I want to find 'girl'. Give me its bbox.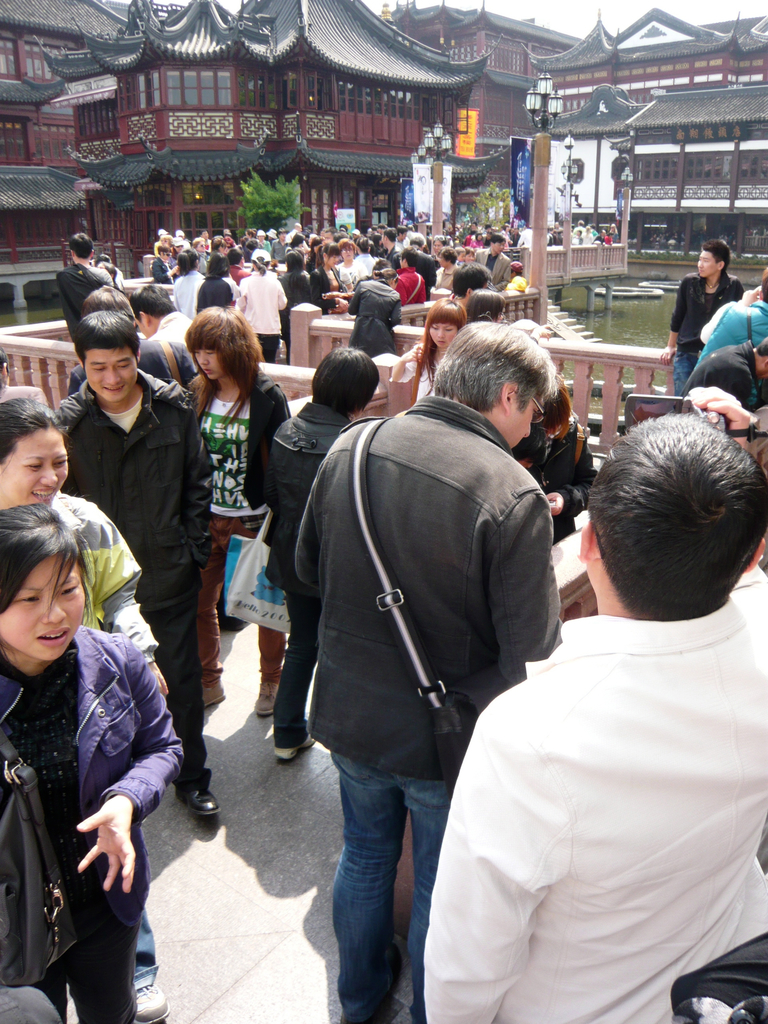
{"x1": 179, "y1": 307, "x2": 293, "y2": 720}.
